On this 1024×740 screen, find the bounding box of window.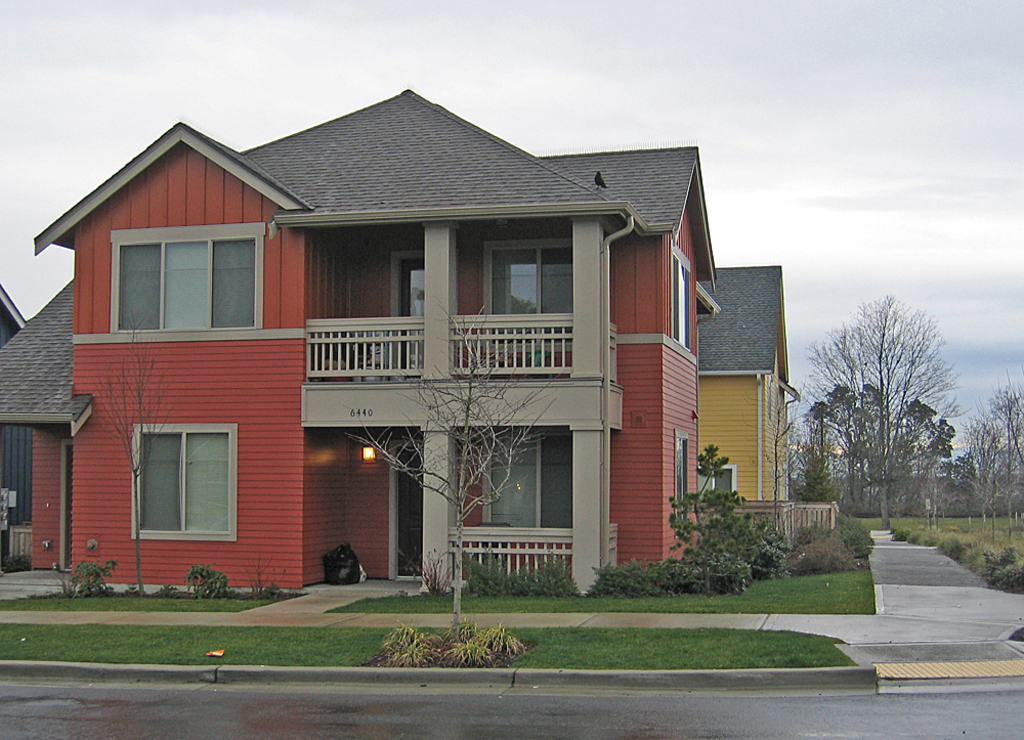
Bounding box: l=671, t=426, r=689, b=537.
